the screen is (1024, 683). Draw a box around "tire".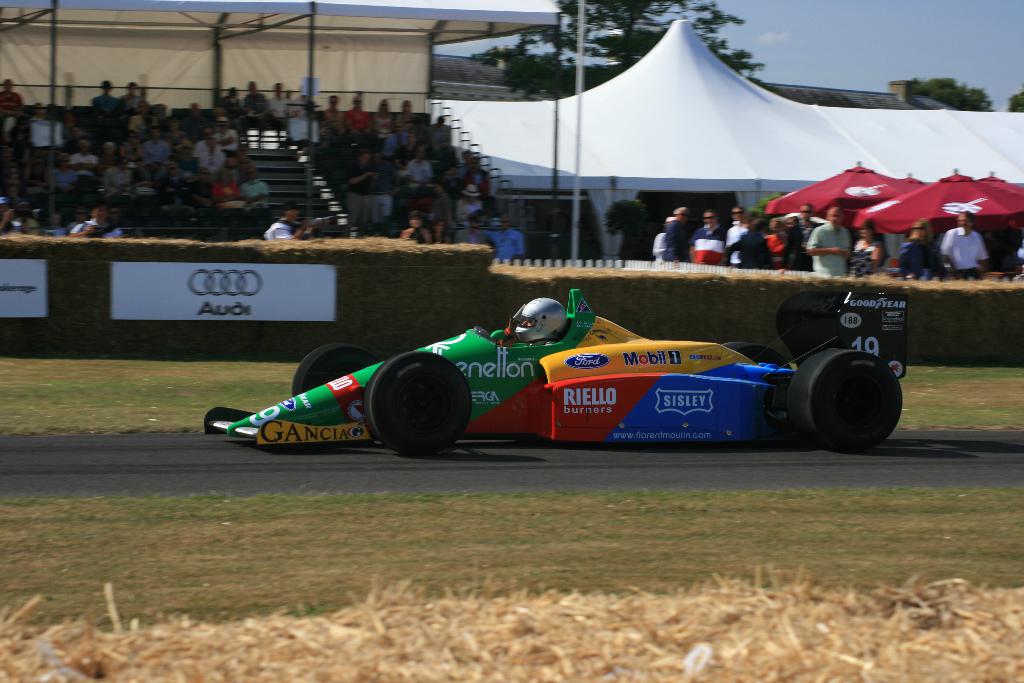
{"left": 361, "top": 350, "right": 477, "bottom": 460}.
